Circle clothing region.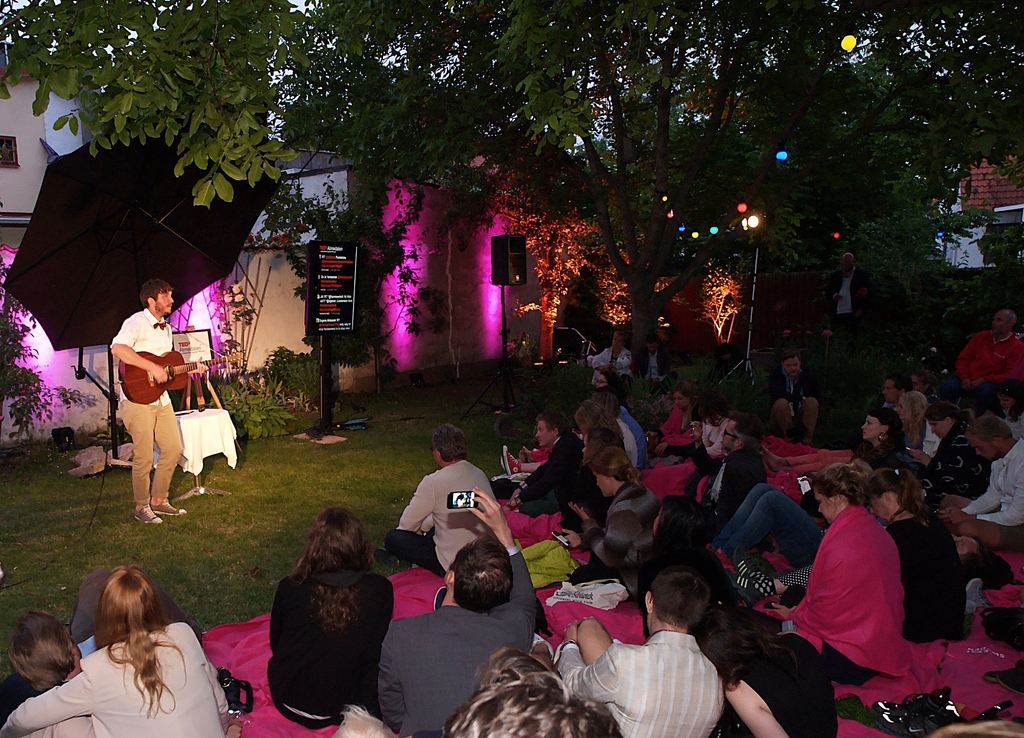
Region: [left=513, top=443, right=599, bottom=532].
